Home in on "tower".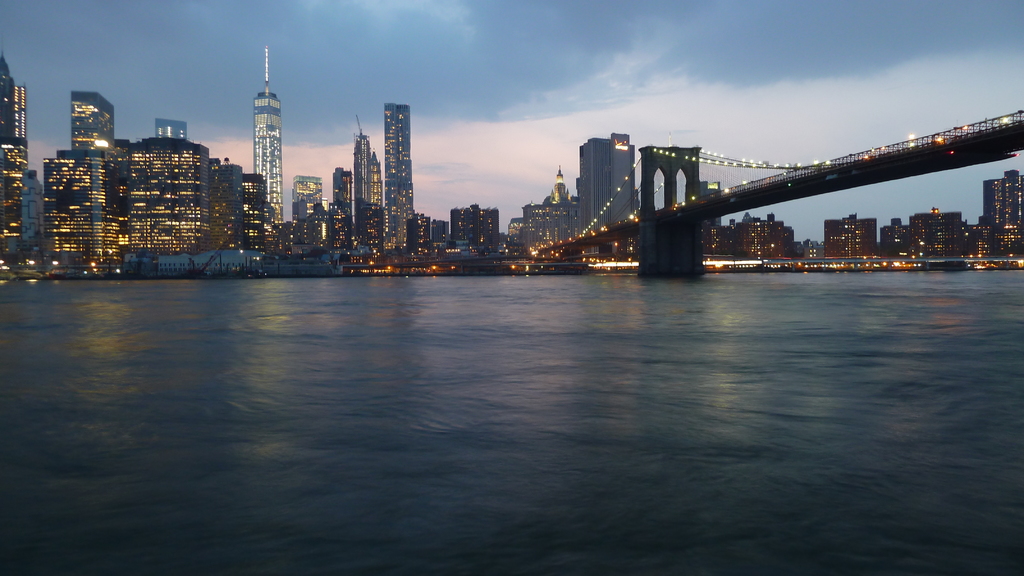
Homed in at <region>980, 164, 1023, 266</region>.
